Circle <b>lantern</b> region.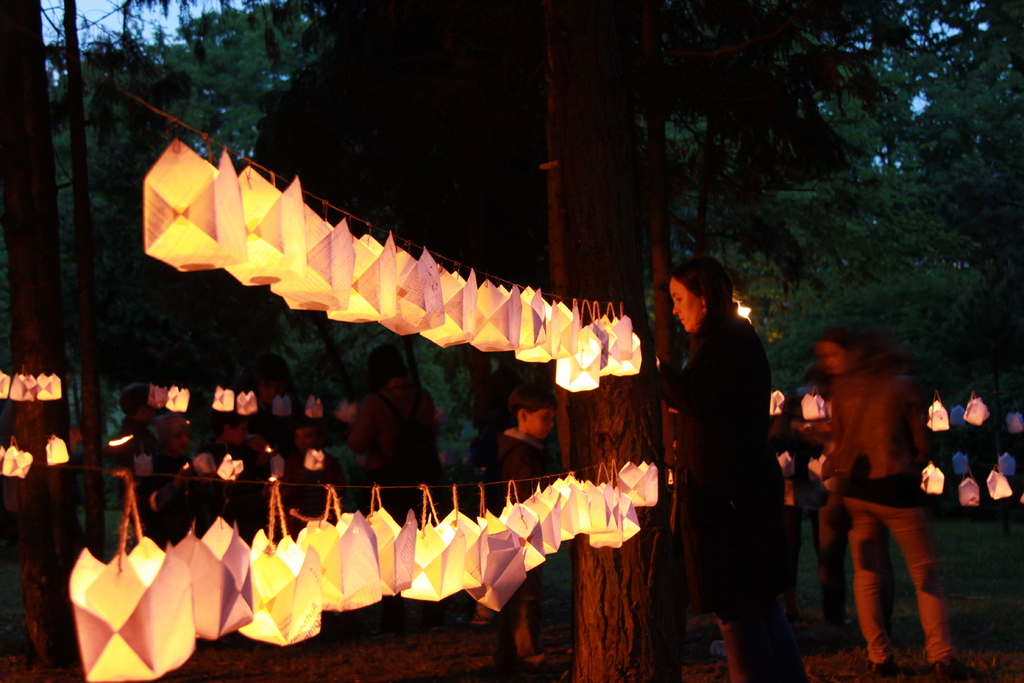
Region: <box>49,438,68,466</box>.
